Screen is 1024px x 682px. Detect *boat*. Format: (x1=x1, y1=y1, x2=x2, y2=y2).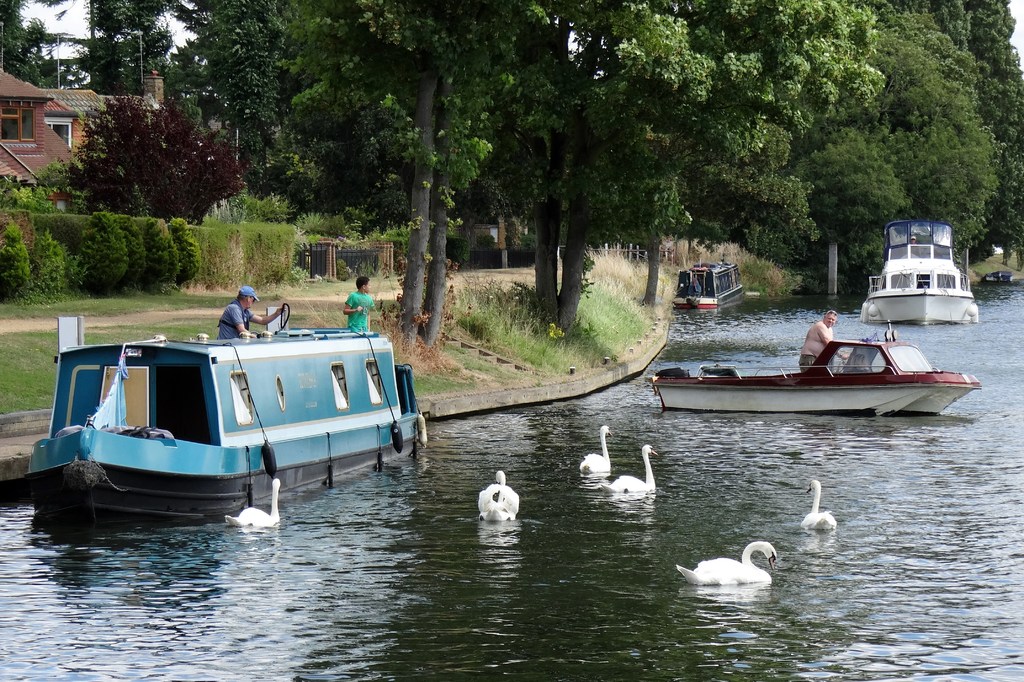
(x1=26, y1=272, x2=431, y2=530).
